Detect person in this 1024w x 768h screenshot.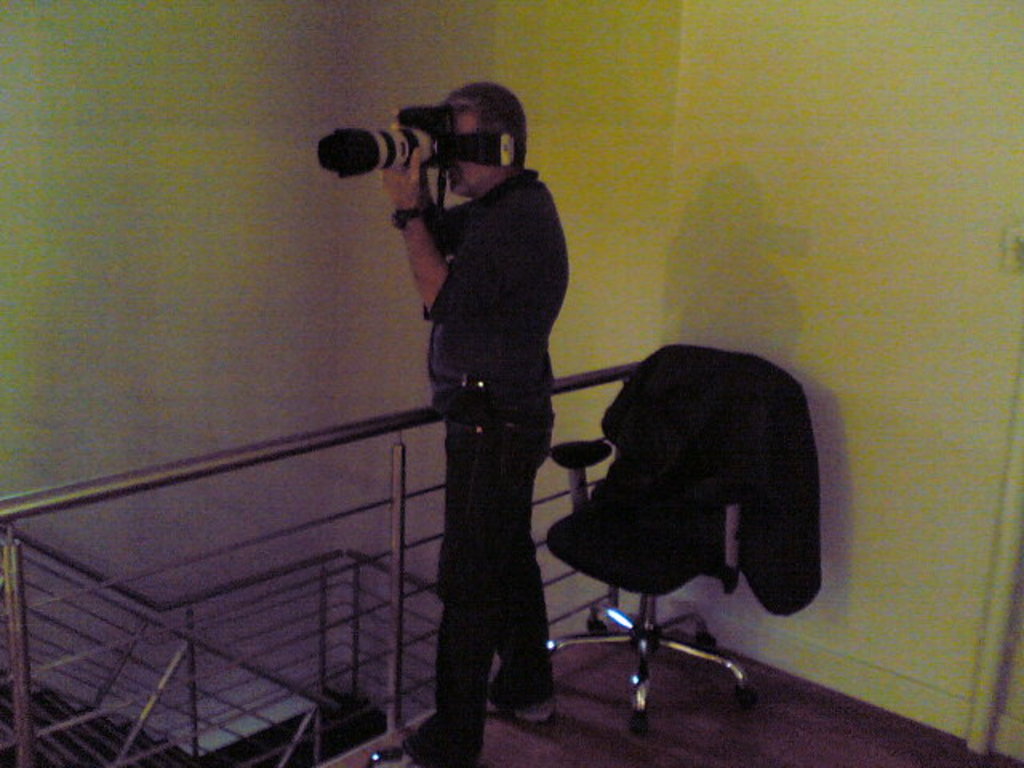
Detection: [346,62,582,754].
